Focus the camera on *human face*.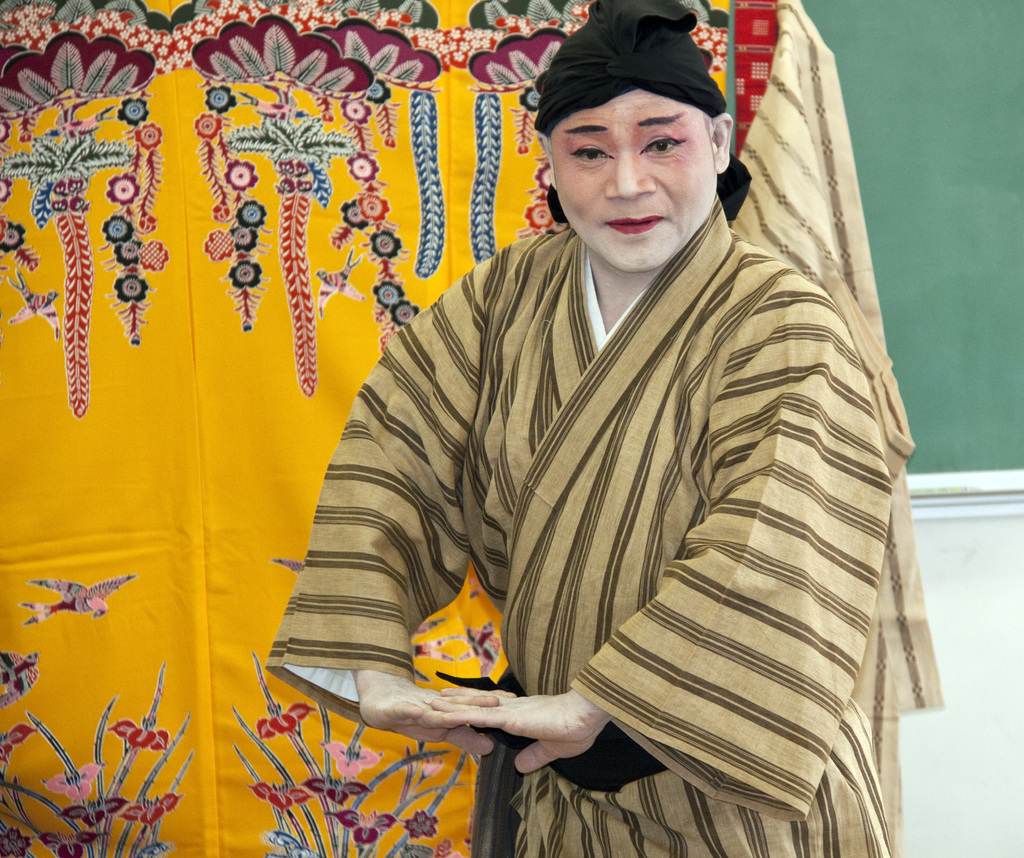
Focus region: pyautogui.locateOnScreen(545, 78, 721, 274).
